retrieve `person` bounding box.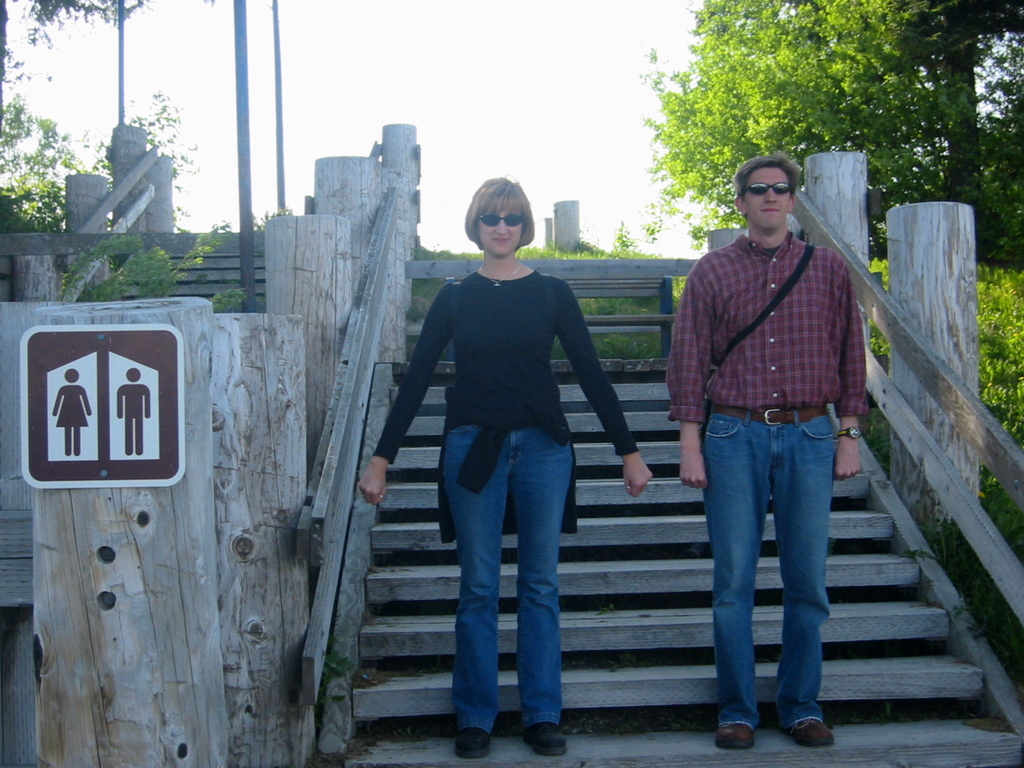
Bounding box: 383,173,621,712.
